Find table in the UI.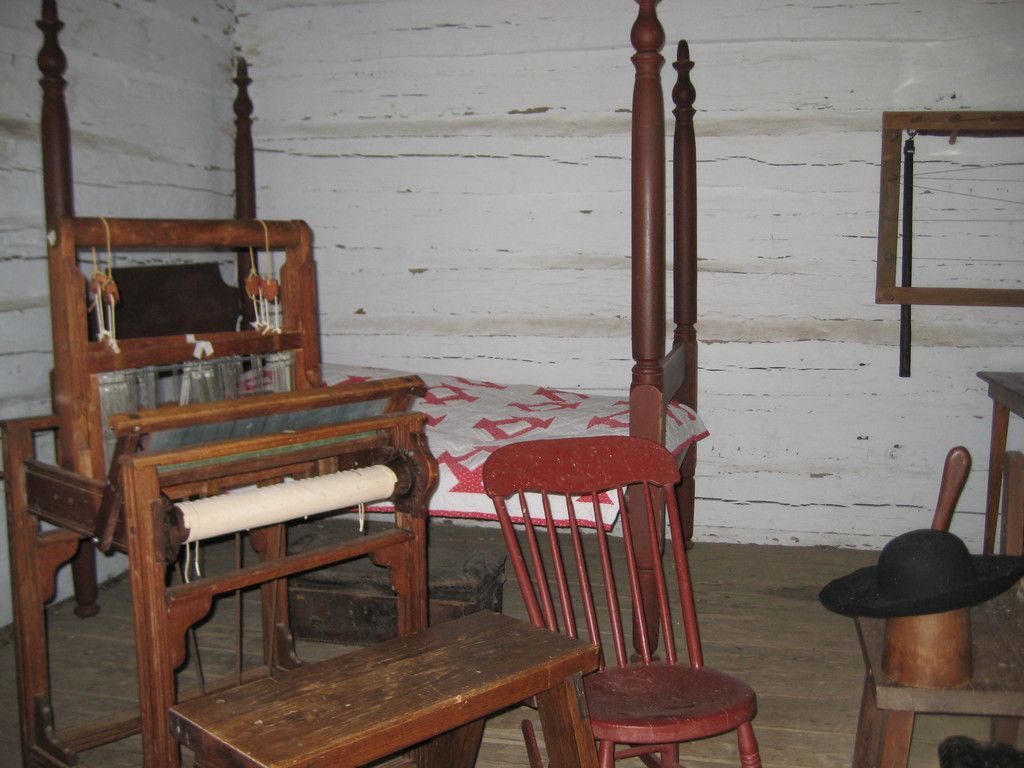
UI element at pyautogui.locateOnScreen(156, 556, 622, 753).
